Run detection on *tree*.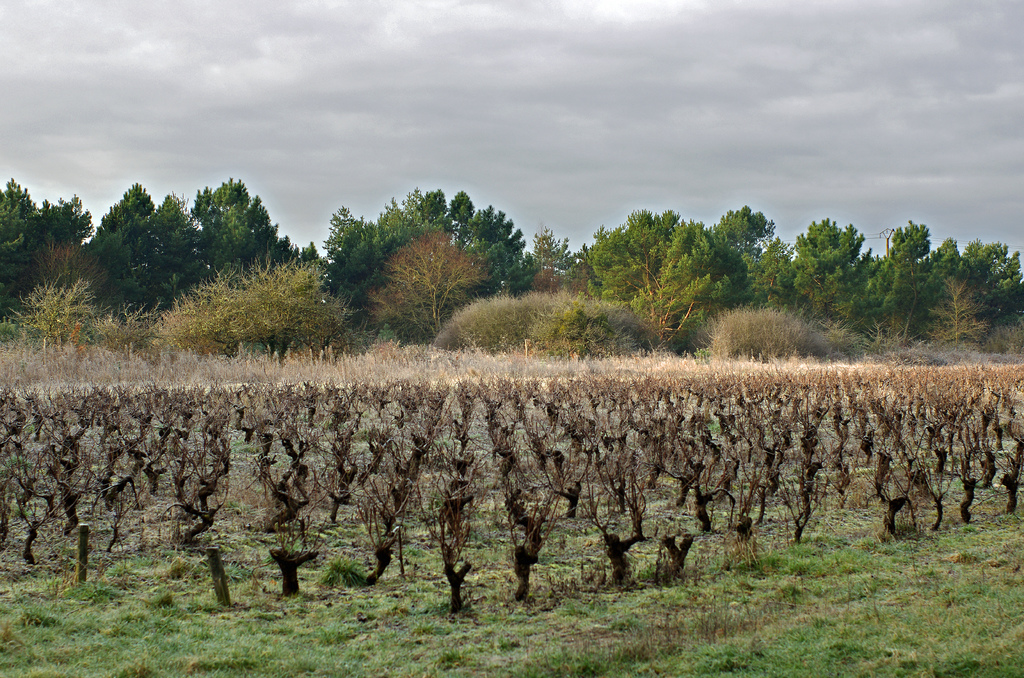
Result: 246,194,282,266.
